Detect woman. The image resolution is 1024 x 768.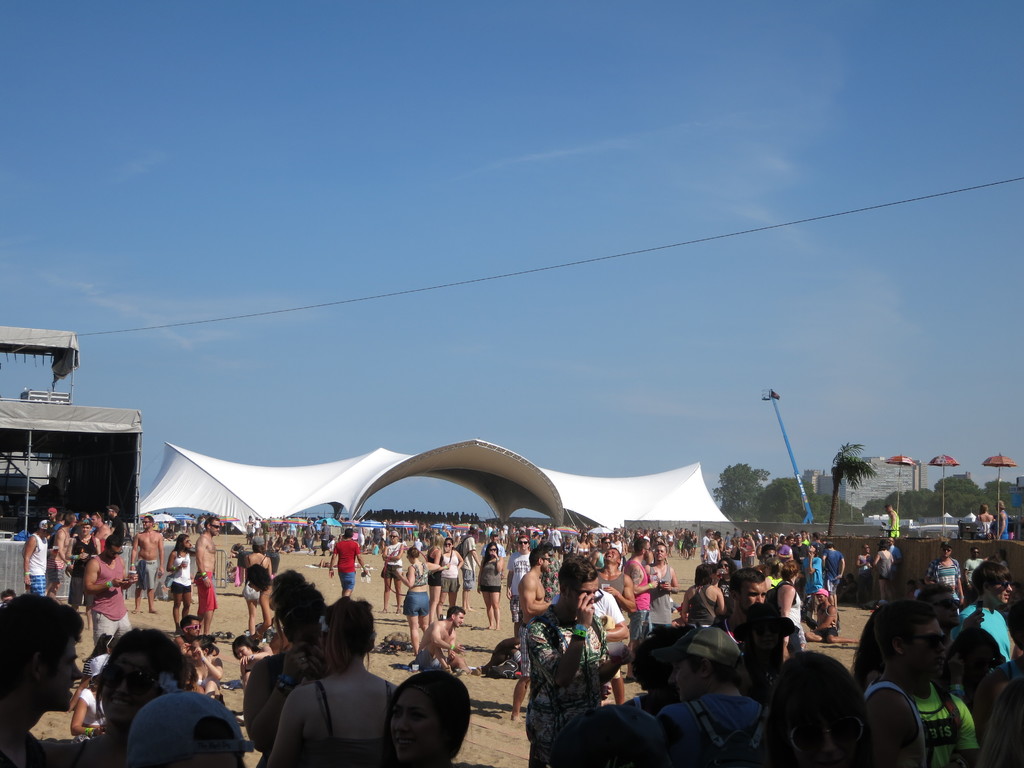
region(756, 637, 886, 767).
